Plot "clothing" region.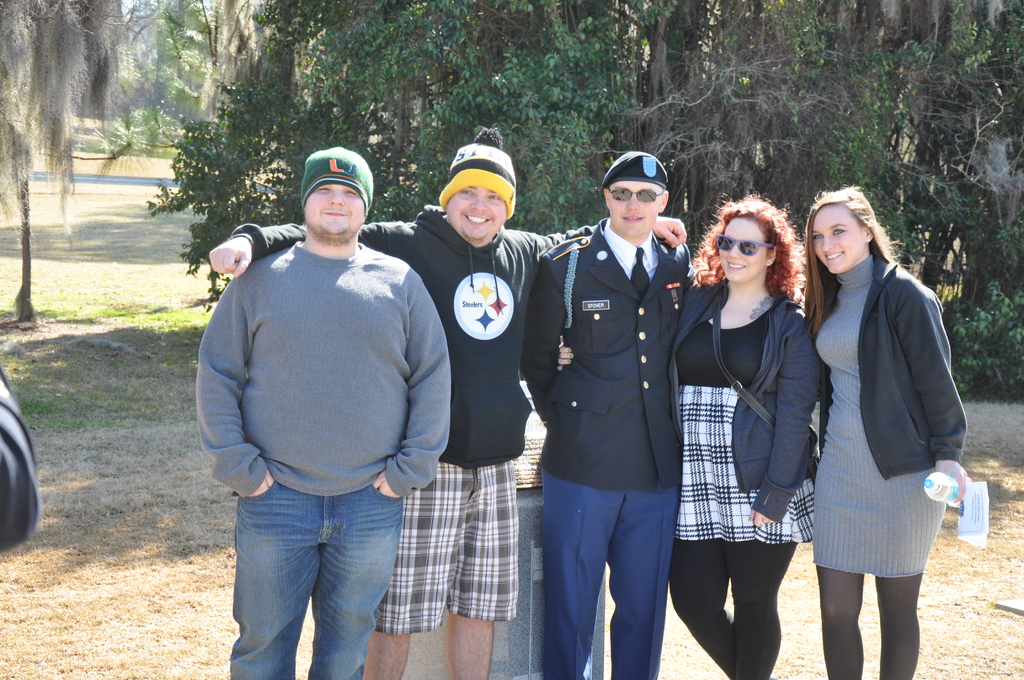
Plotted at {"x1": 230, "y1": 198, "x2": 601, "y2": 640}.
